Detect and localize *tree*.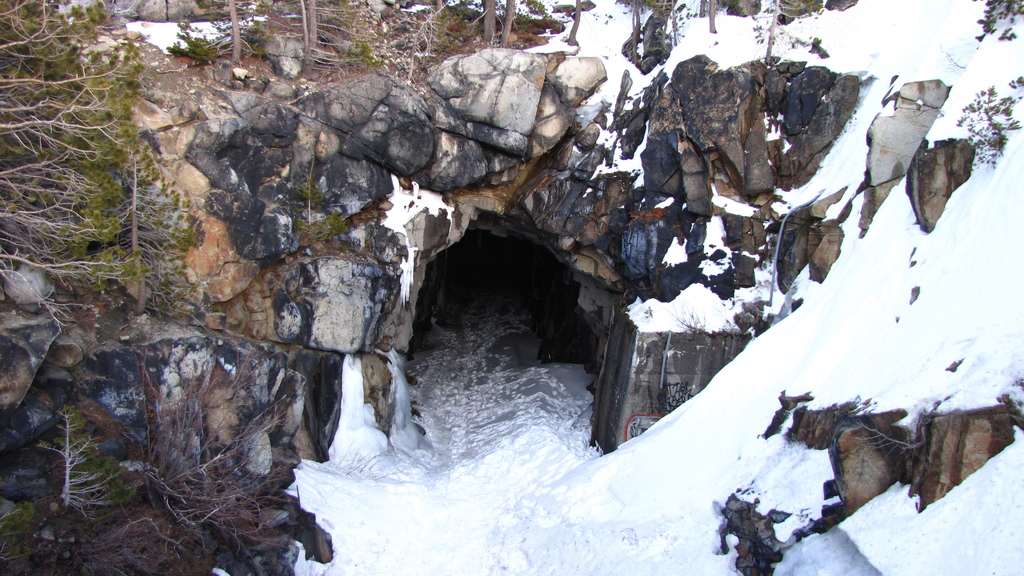
Localized at x1=483, y1=0, x2=493, y2=44.
